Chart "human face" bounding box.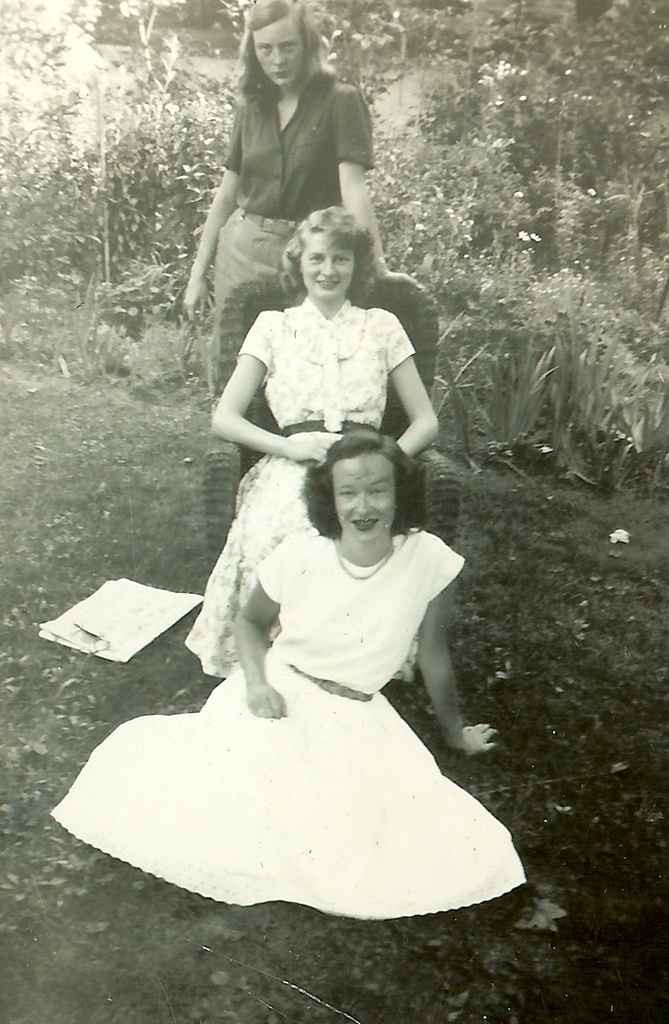
Charted: {"left": 300, "top": 236, "right": 353, "bottom": 299}.
